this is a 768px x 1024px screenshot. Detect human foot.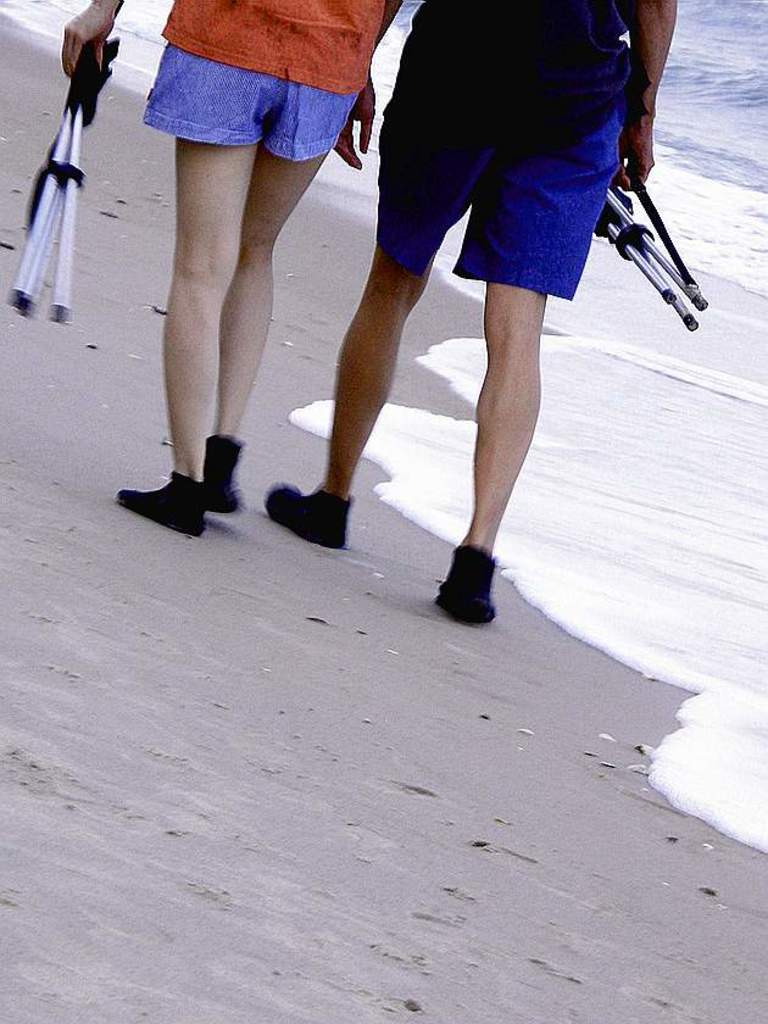
(x1=112, y1=480, x2=212, y2=540).
